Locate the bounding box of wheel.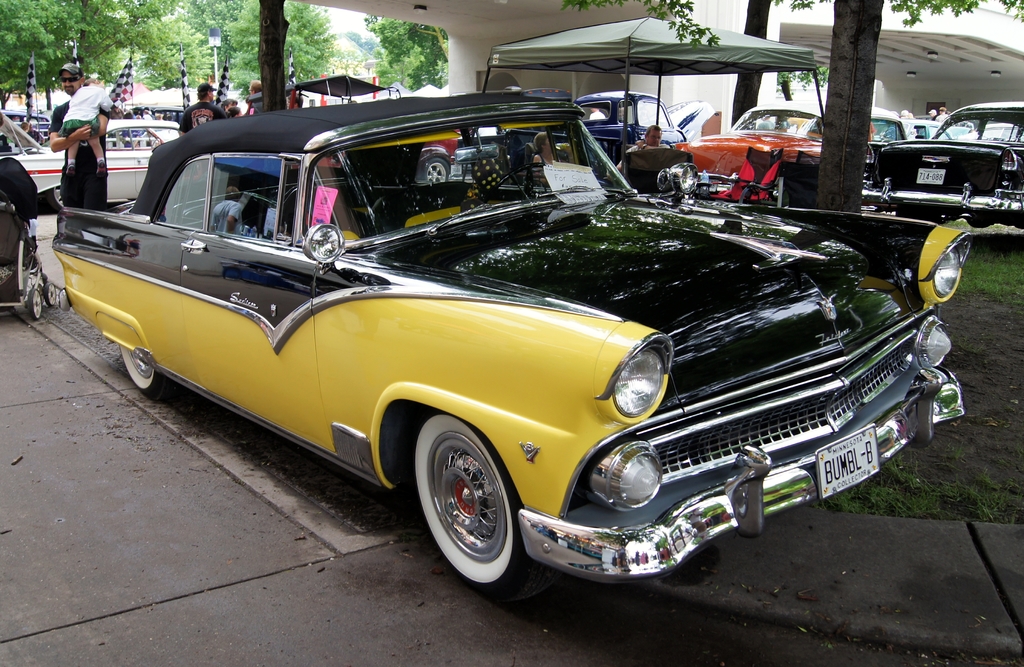
Bounding box: 28,288,42,318.
